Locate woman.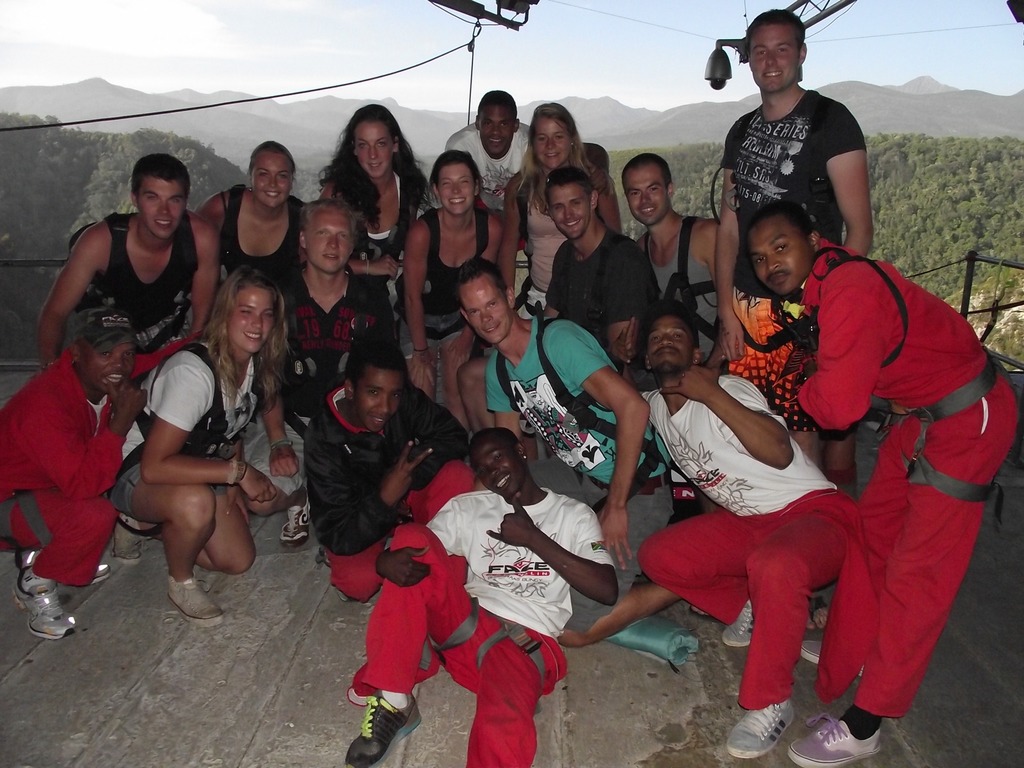
Bounding box: 193:127:314:289.
